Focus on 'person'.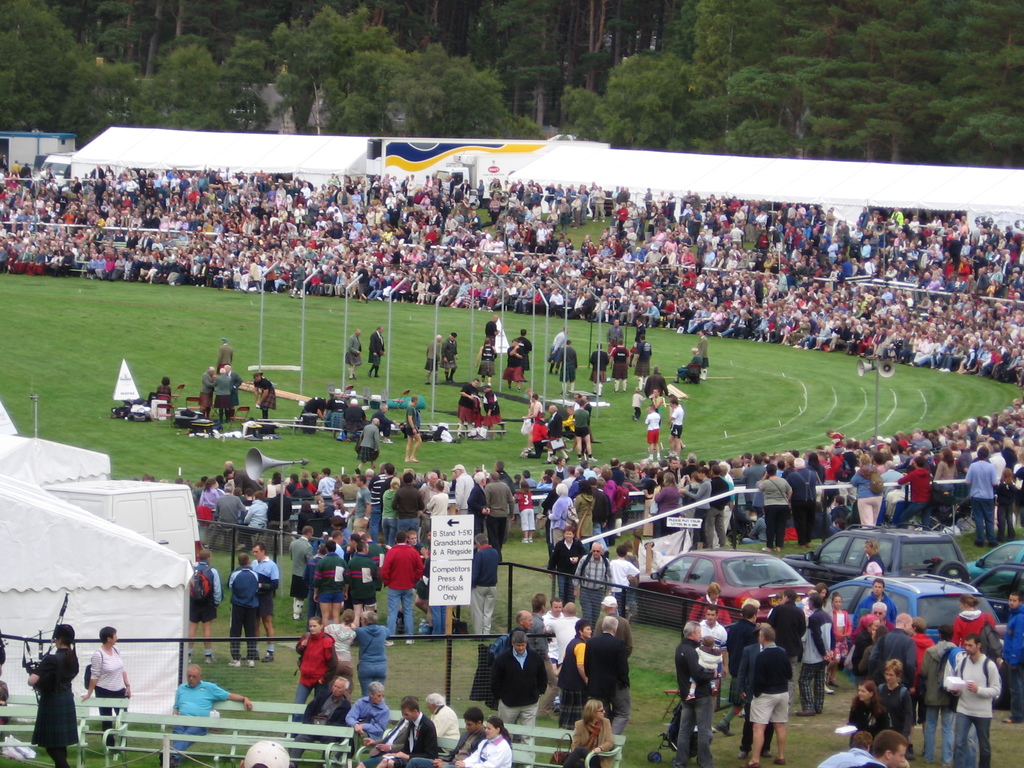
Focused at 687:583:731:627.
